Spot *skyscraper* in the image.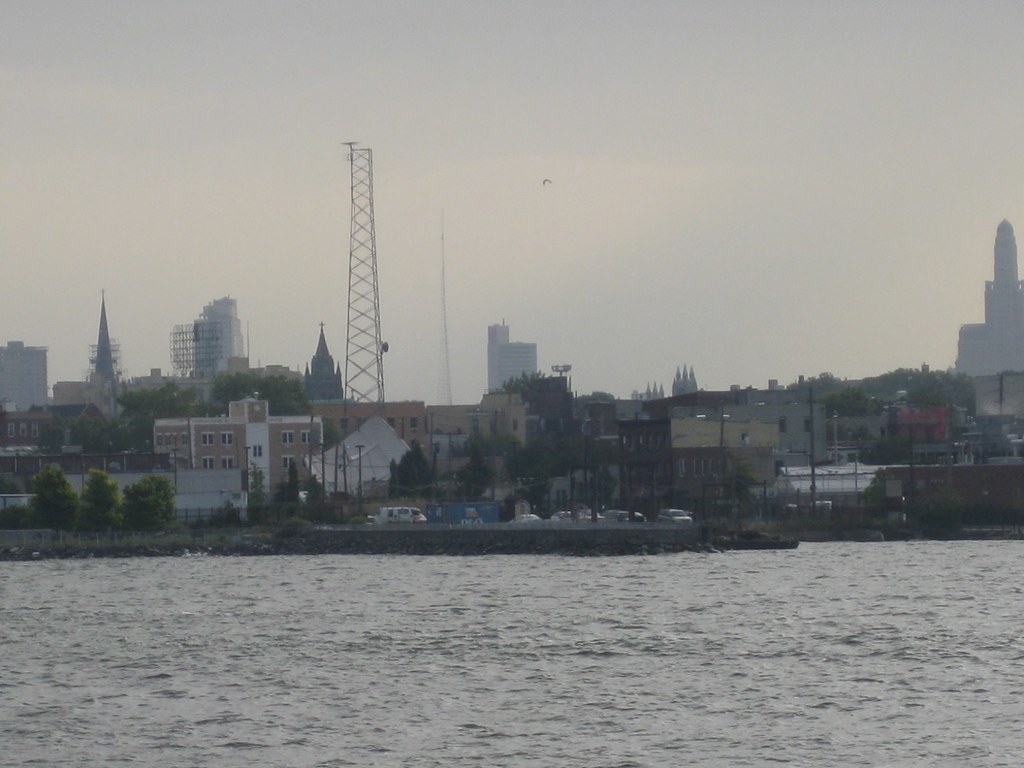
*skyscraper* found at bbox=(84, 284, 123, 392).
